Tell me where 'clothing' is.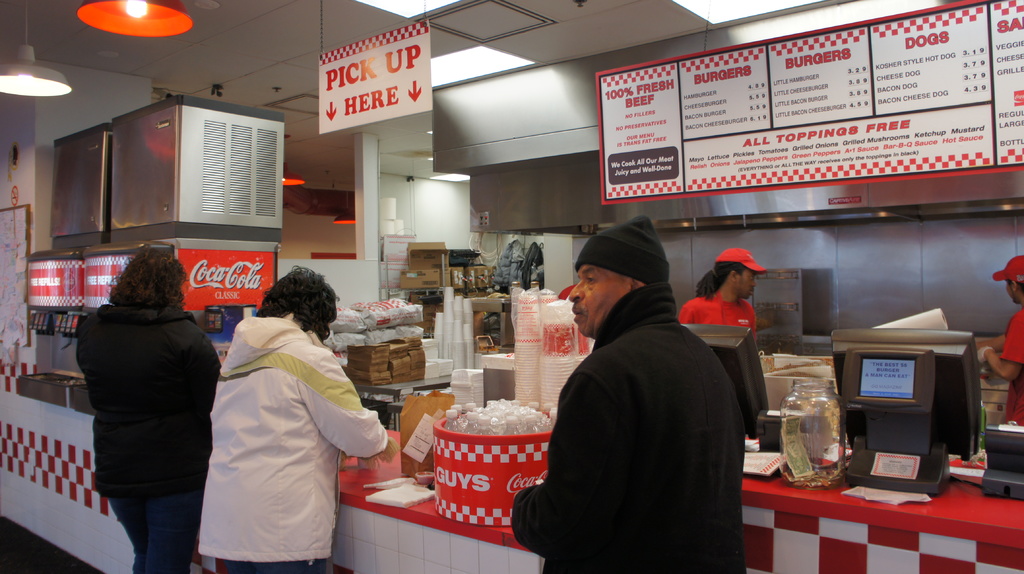
'clothing' is at 72,308,231,571.
